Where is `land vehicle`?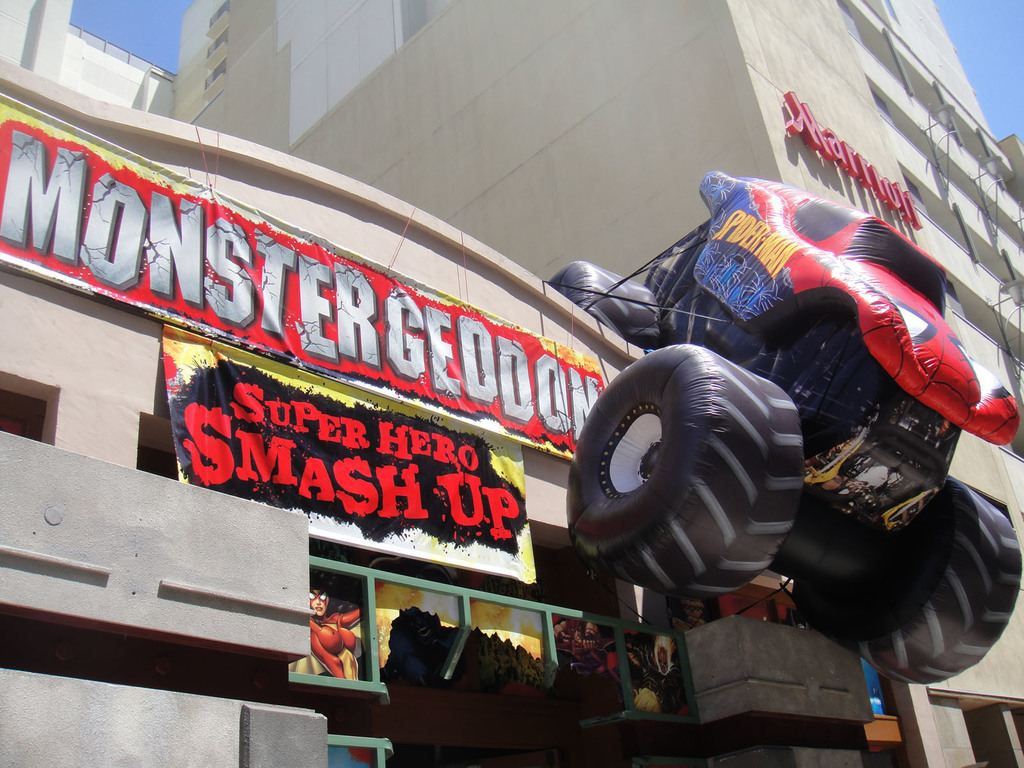
x1=543, y1=166, x2=1023, y2=685.
